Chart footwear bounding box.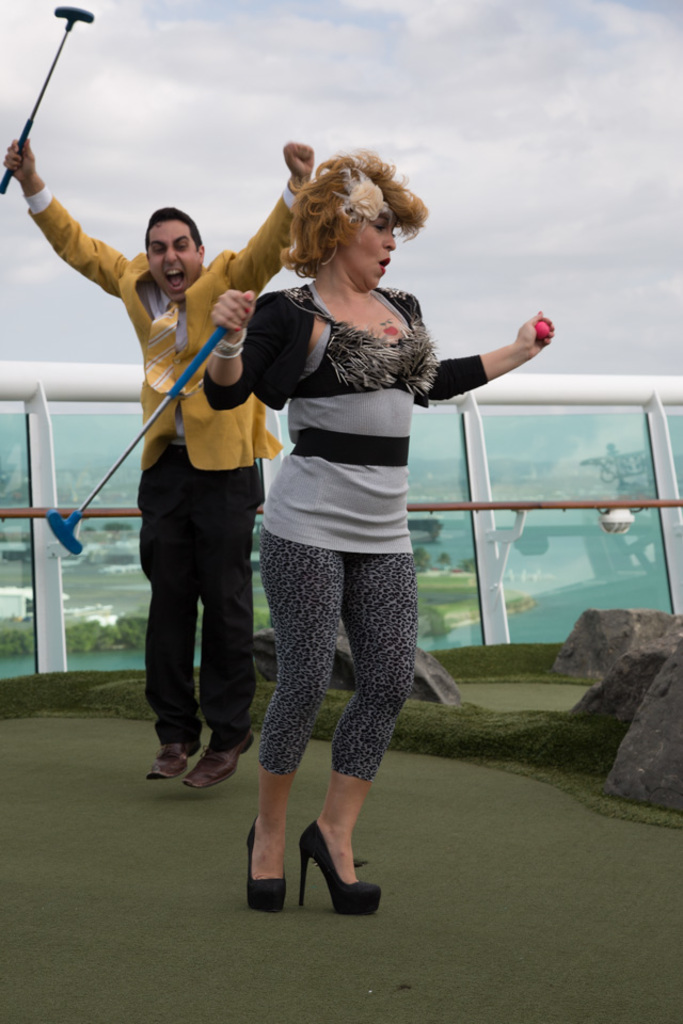
Charted: 299 817 382 910.
